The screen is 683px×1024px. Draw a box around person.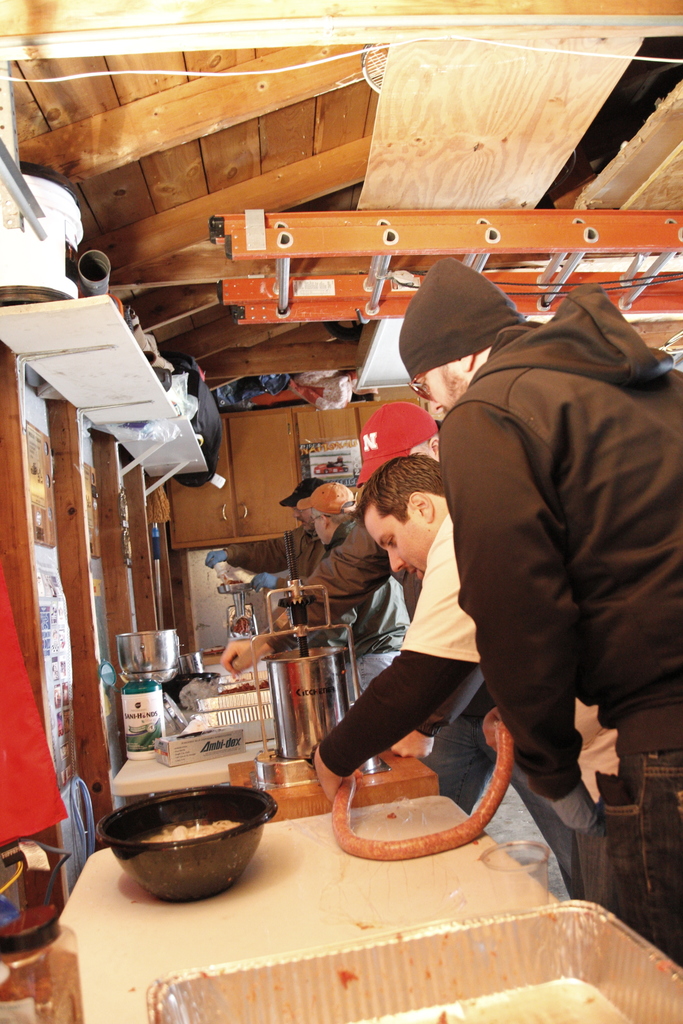
region(220, 401, 573, 884).
